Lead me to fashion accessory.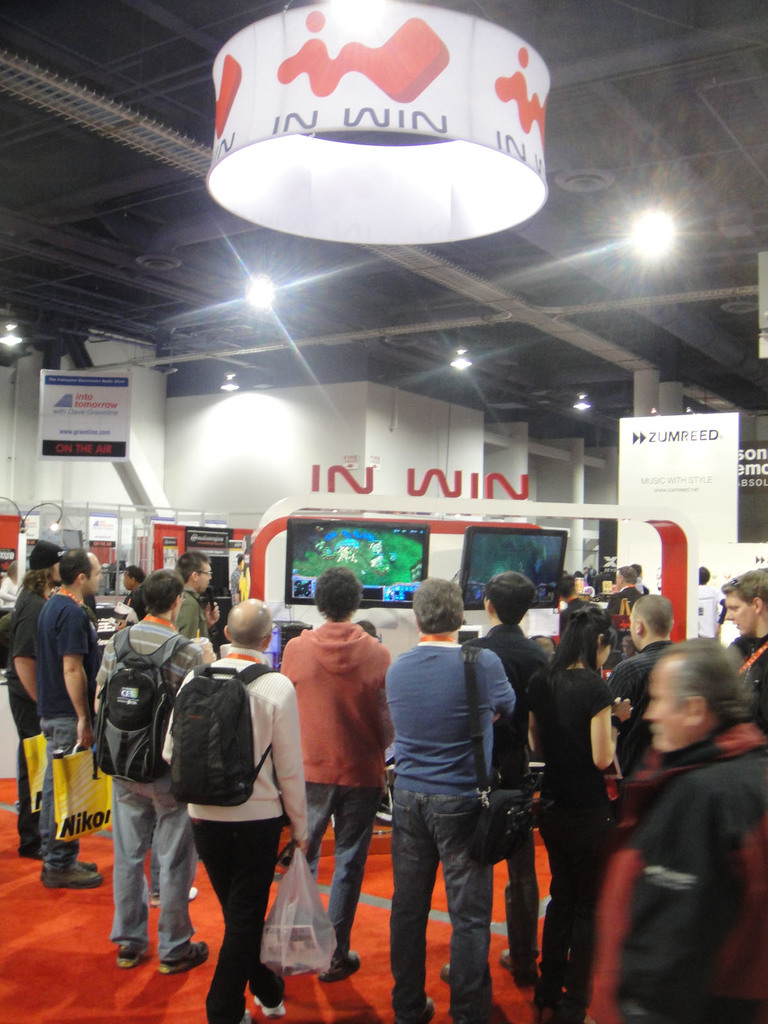
Lead to [163, 934, 208, 977].
